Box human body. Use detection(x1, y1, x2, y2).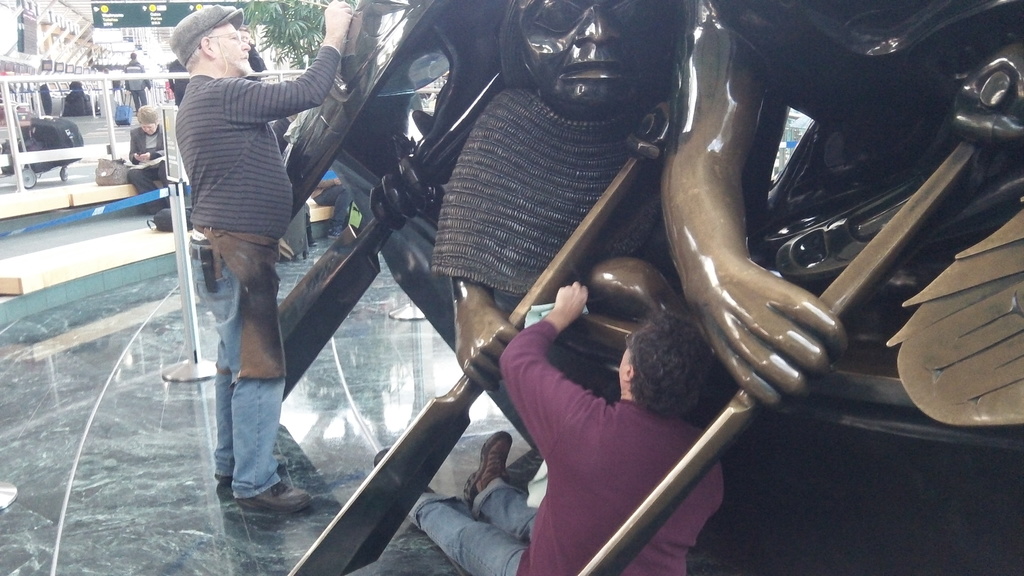
detection(375, 282, 741, 575).
